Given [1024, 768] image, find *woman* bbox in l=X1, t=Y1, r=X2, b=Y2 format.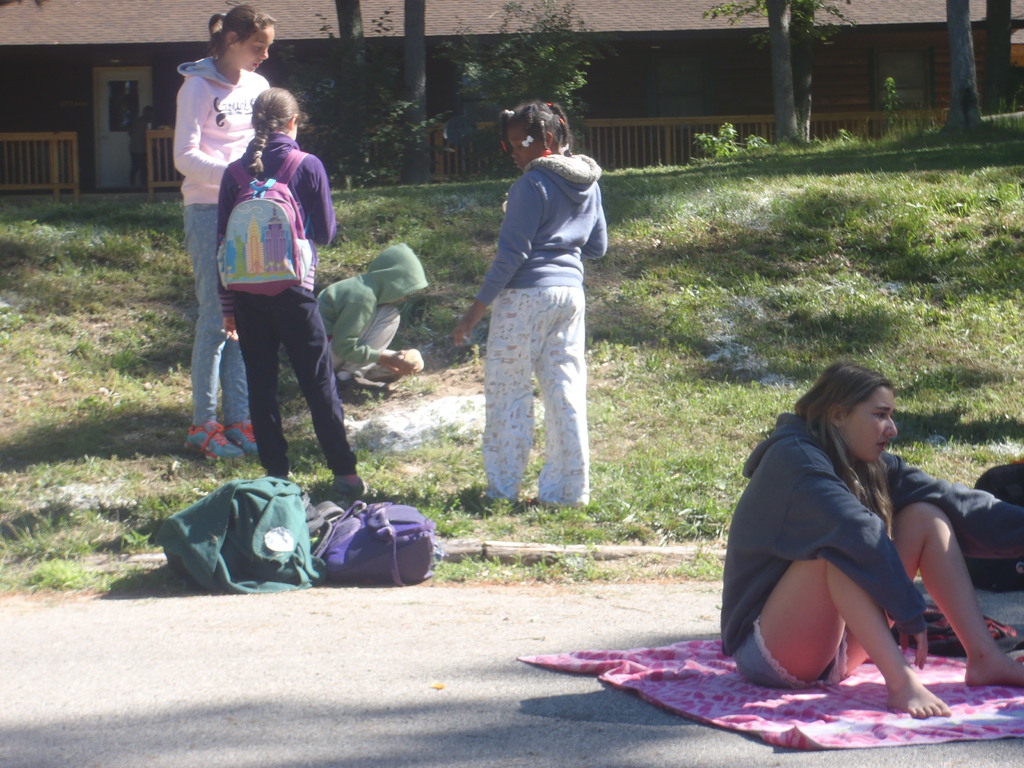
l=714, t=367, r=1023, b=721.
